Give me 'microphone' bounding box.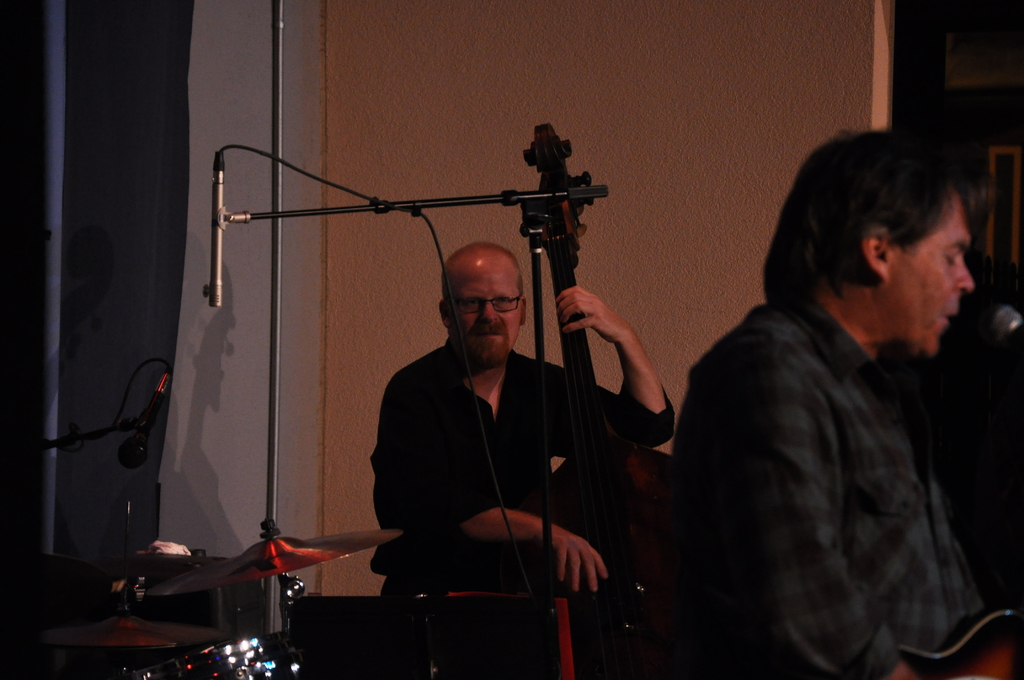
(120,371,172,465).
